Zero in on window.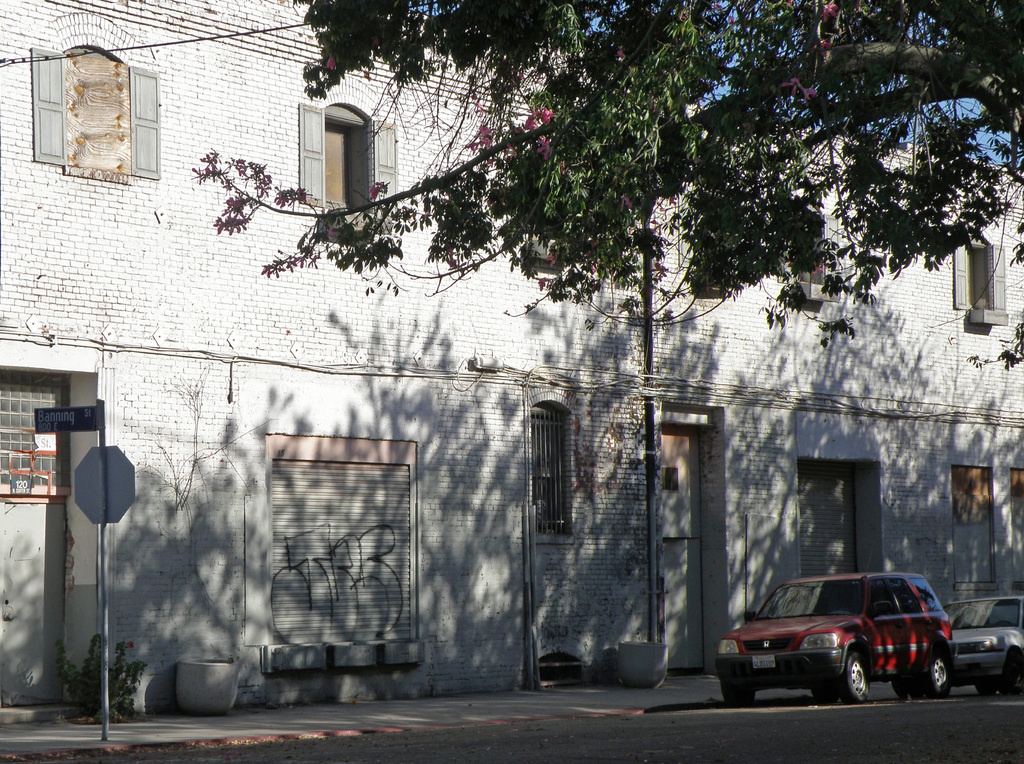
Zeroed in: box(525, 407, 570, 536).
